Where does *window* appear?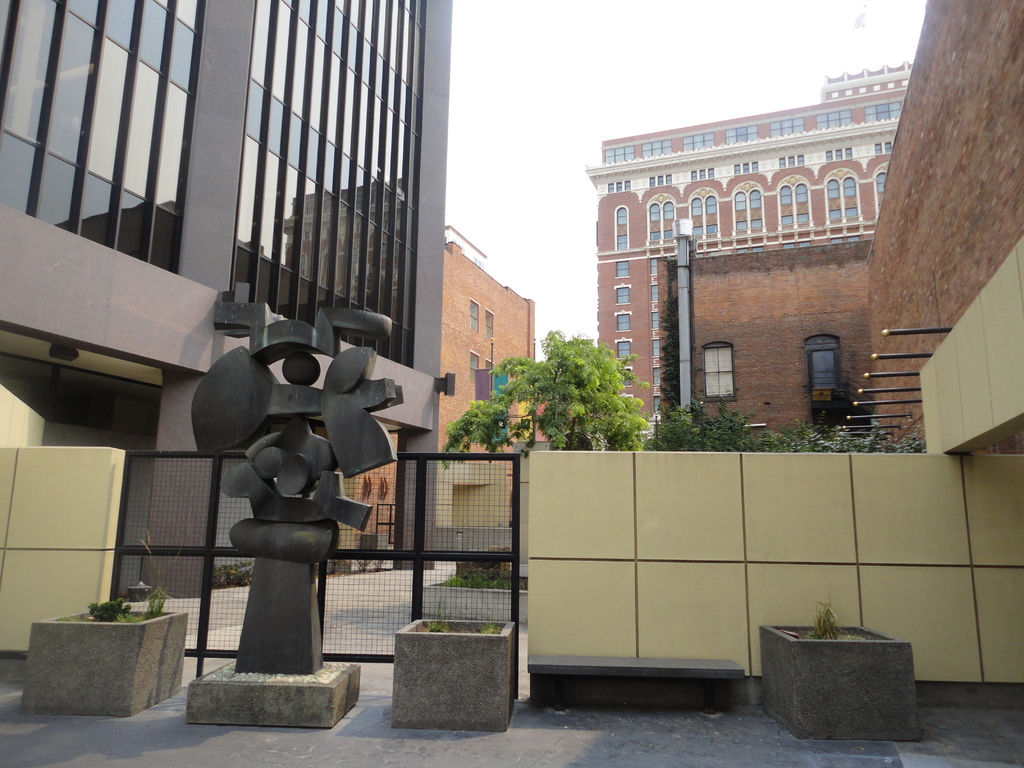
Appears at (left=469, top=298, right=481, bottom=337).
